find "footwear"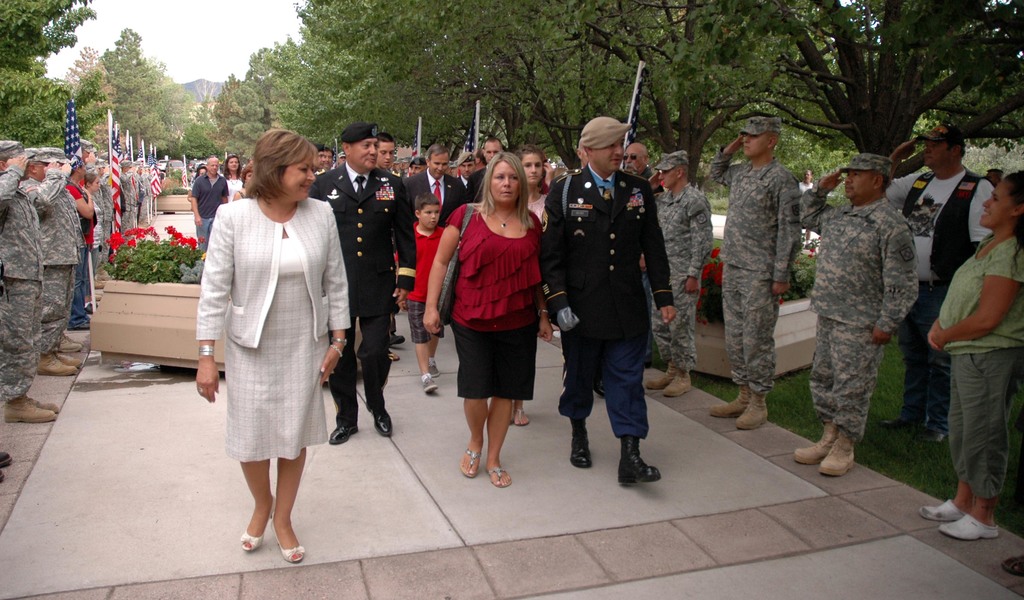
(left=669, top=368, right=691, bottom=396)
